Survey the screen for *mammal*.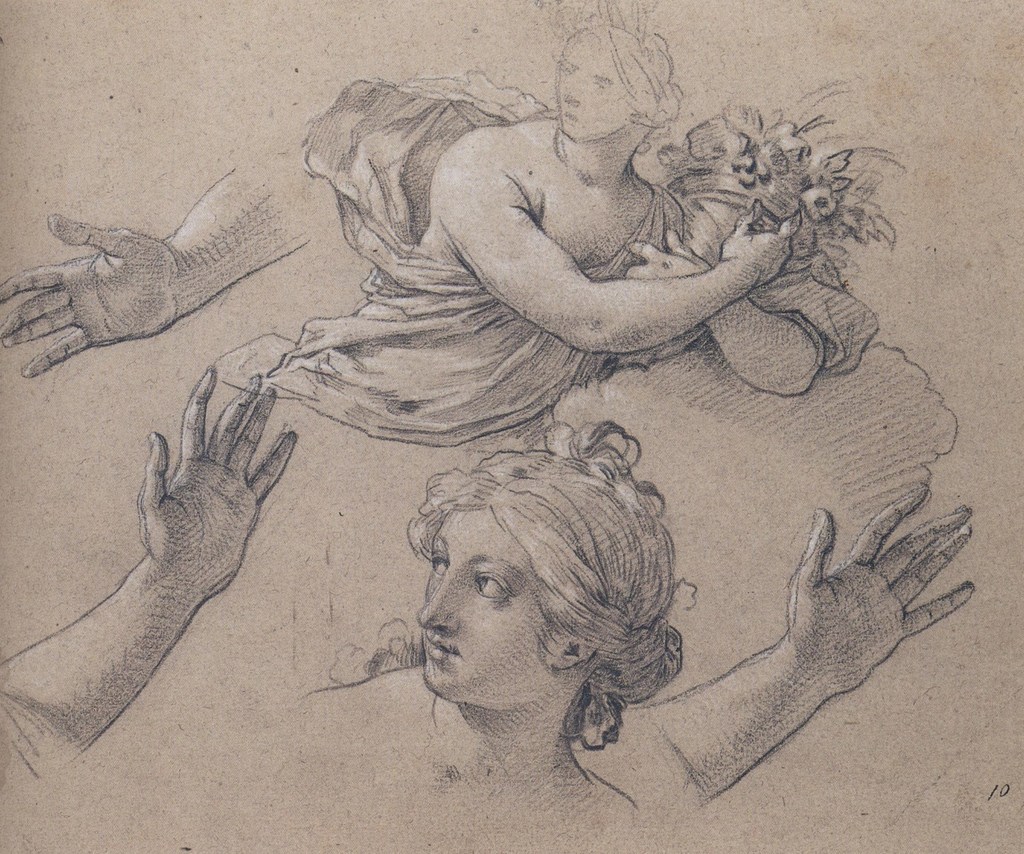
Survey found: 0/145/316/379.
